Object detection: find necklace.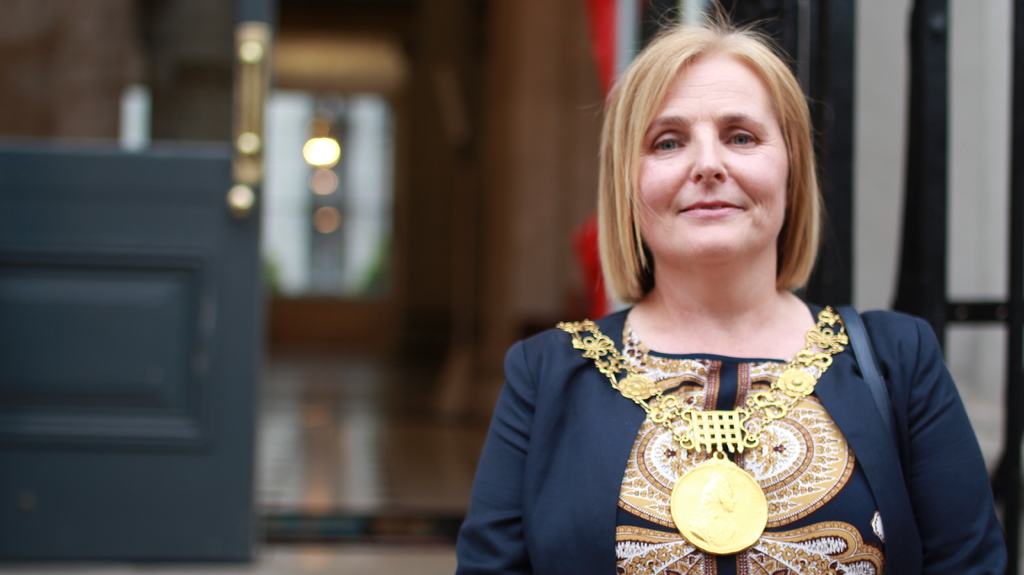
556, 306, 846, 554.
